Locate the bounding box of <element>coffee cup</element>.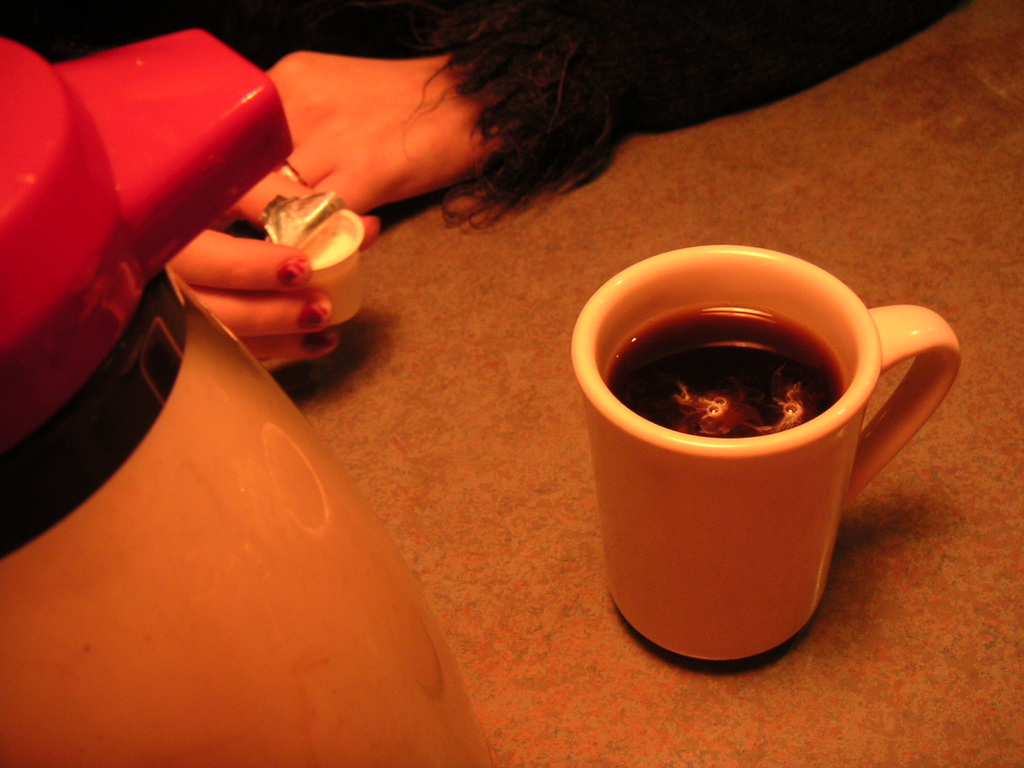
Bounding box: x1=565 y1=246 x2=961 y2=662.
